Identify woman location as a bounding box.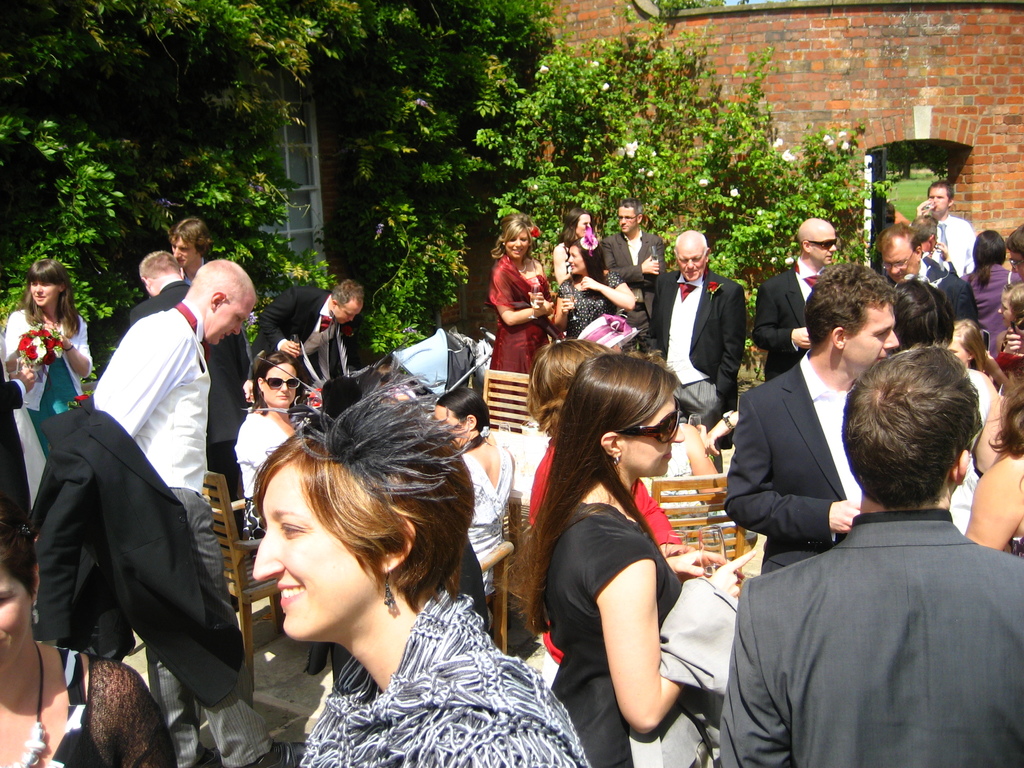
{"x1": 554, "y1": 208, "x2": 593, "y2": 280}.
